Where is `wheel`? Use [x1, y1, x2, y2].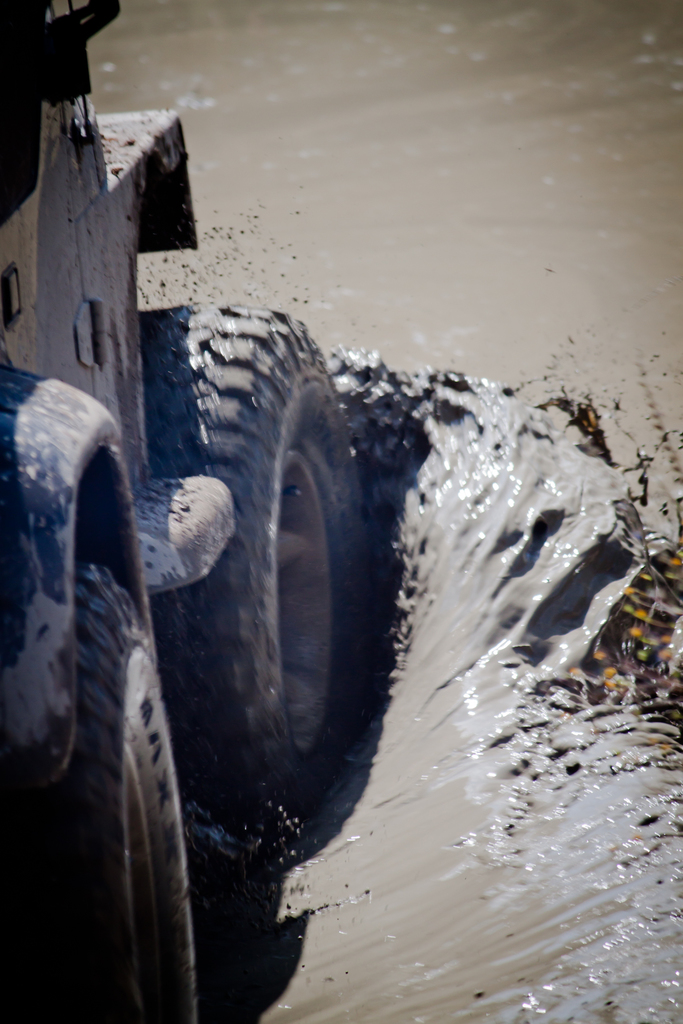
[173, 313, 386, 909].
